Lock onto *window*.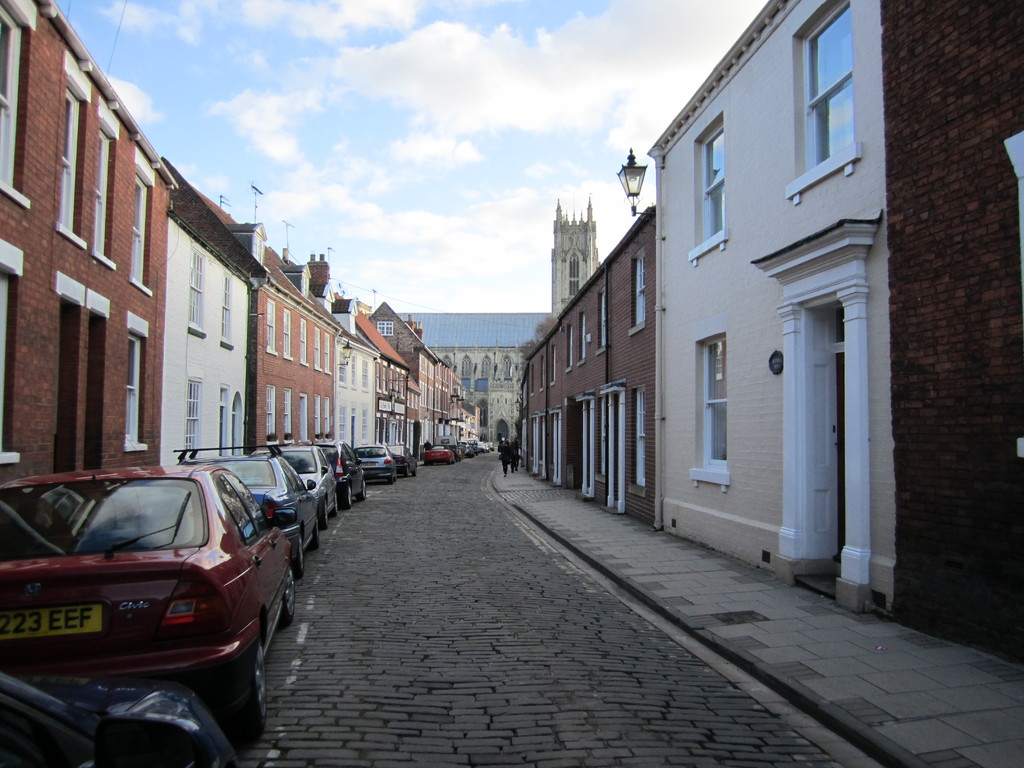
Locked: crop(186, 373, 202, 458).
